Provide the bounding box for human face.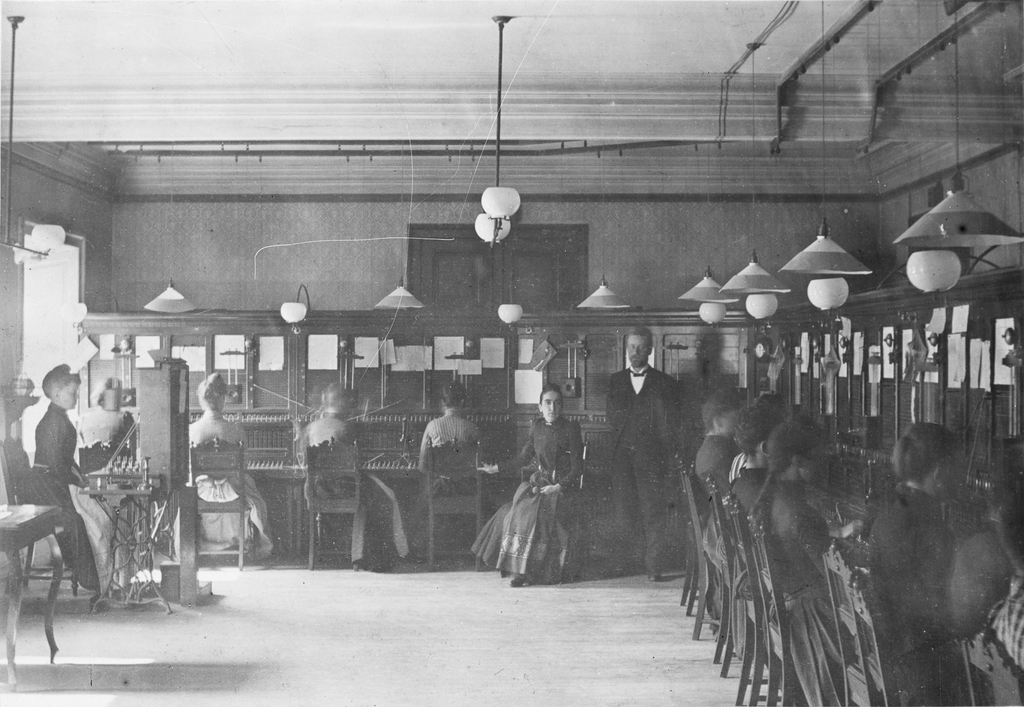
l=942, t=457, r=957, b=493.
